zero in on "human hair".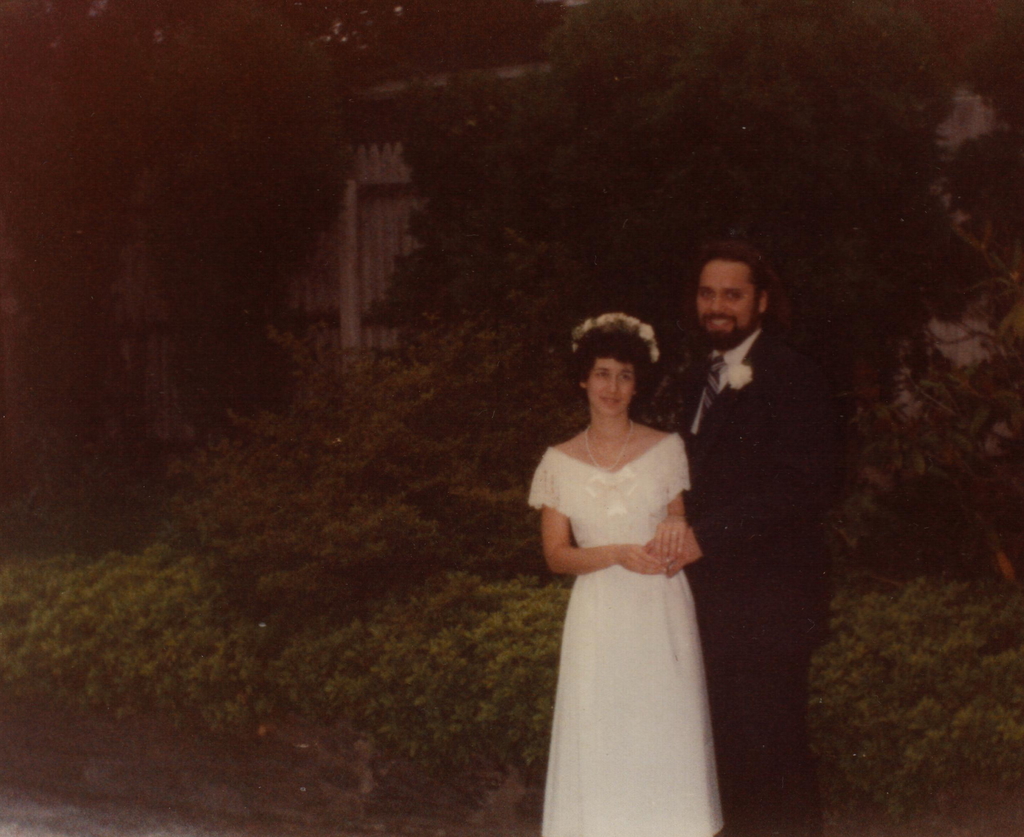
Zeroed in: l=689, t=245, r=769, b=314.
